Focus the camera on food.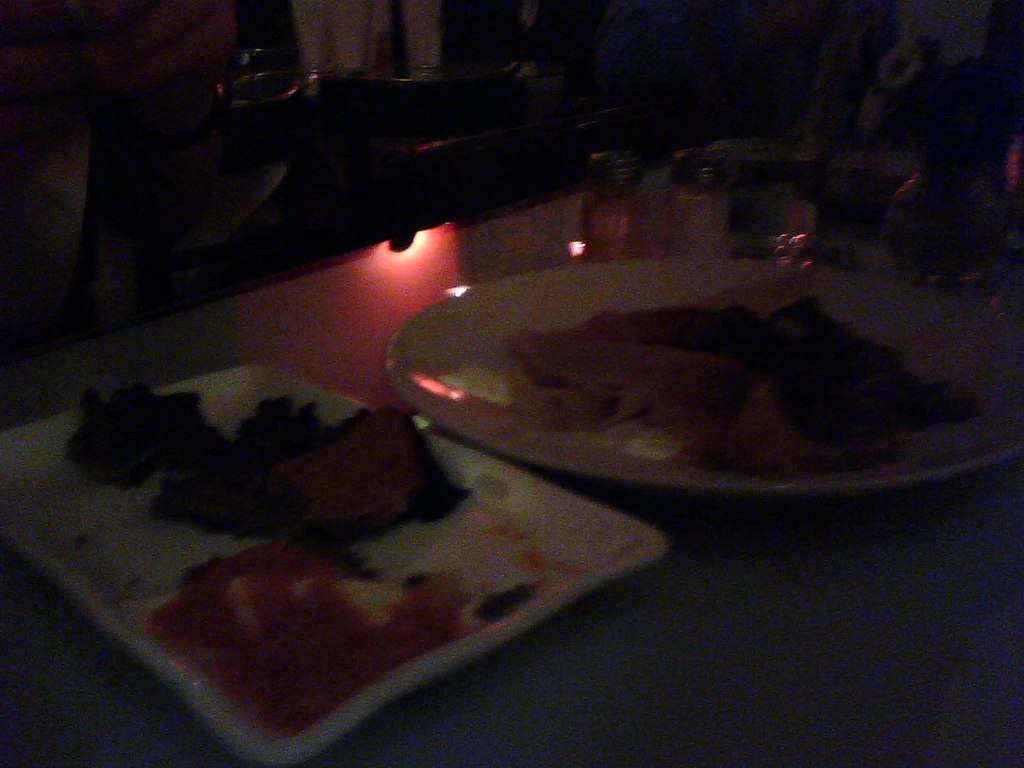
Focus region: <bbox>503, 267, 977, 471</bbox>.
